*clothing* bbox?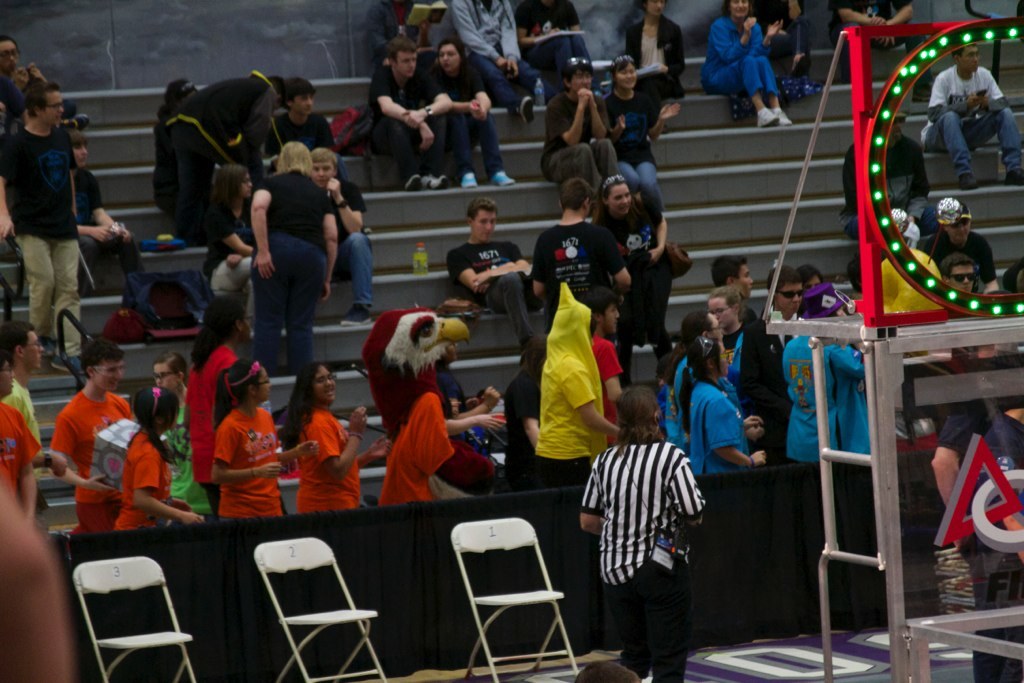
bbox=(1, 66, 57, 145)
